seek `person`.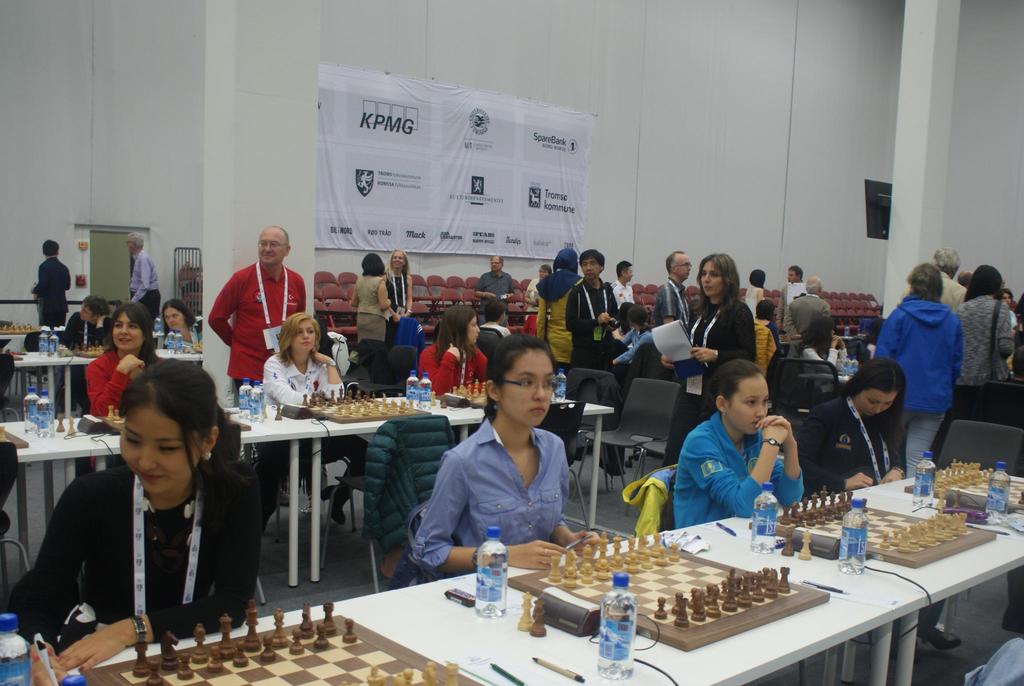
[x1=472, y1=252, x2=516, y2=316].
